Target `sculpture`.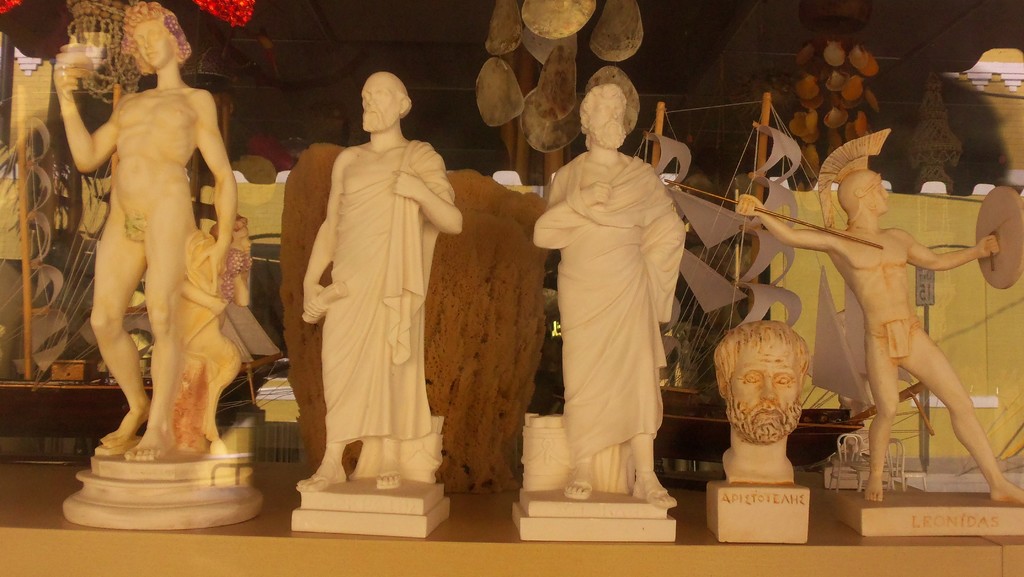
Target region: bbox(287, 58, 462, 505).
